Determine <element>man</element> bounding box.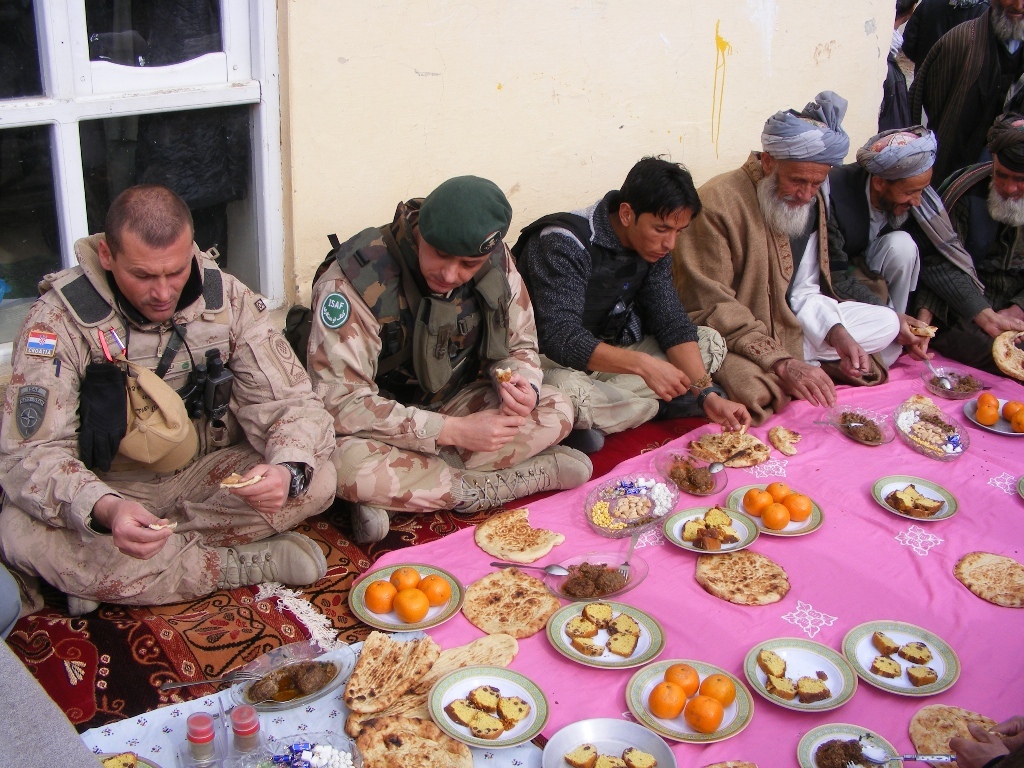
Determined: box(304, 174, 592, 547).
